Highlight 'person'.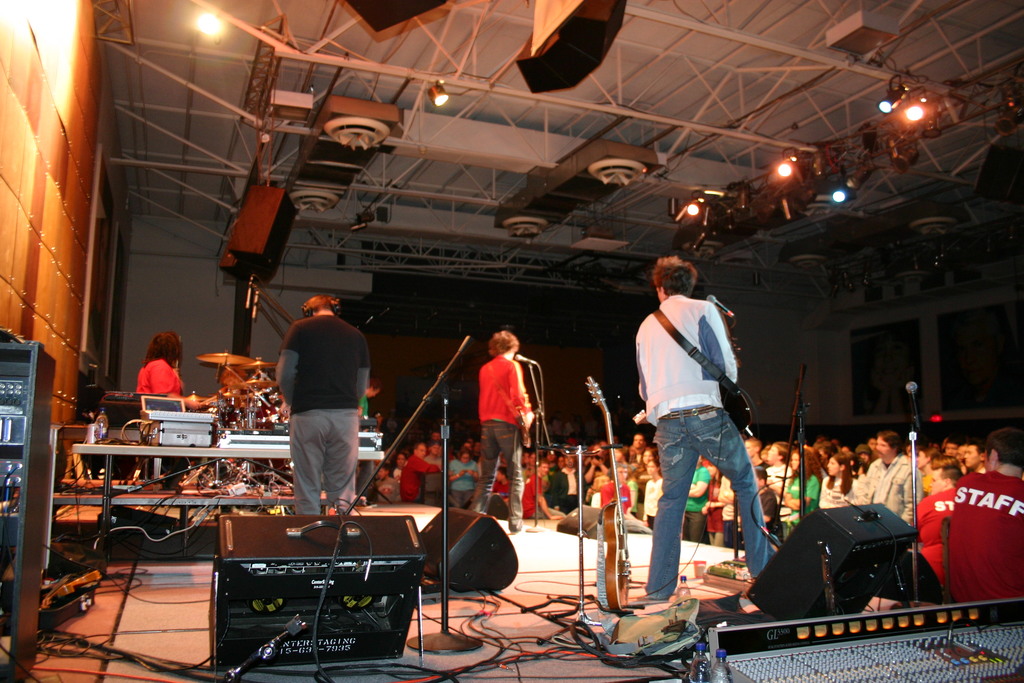
Highlighted region: [left=749, top=463, right=781, bottom=538].
